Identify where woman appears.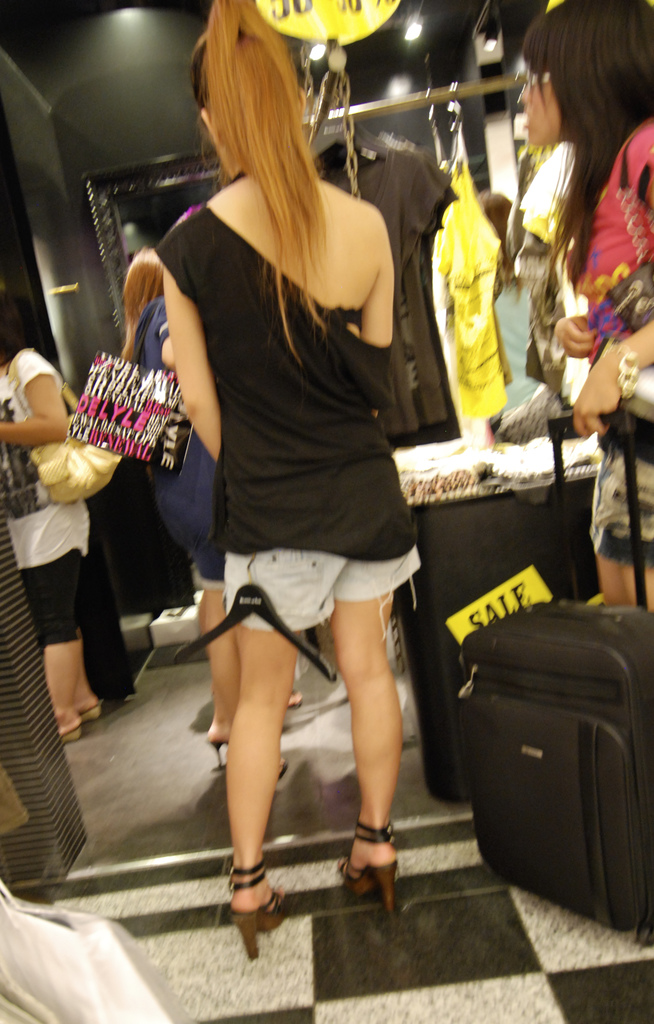
Appears at (x1=131, y1=291, x2=286, y2=770).
